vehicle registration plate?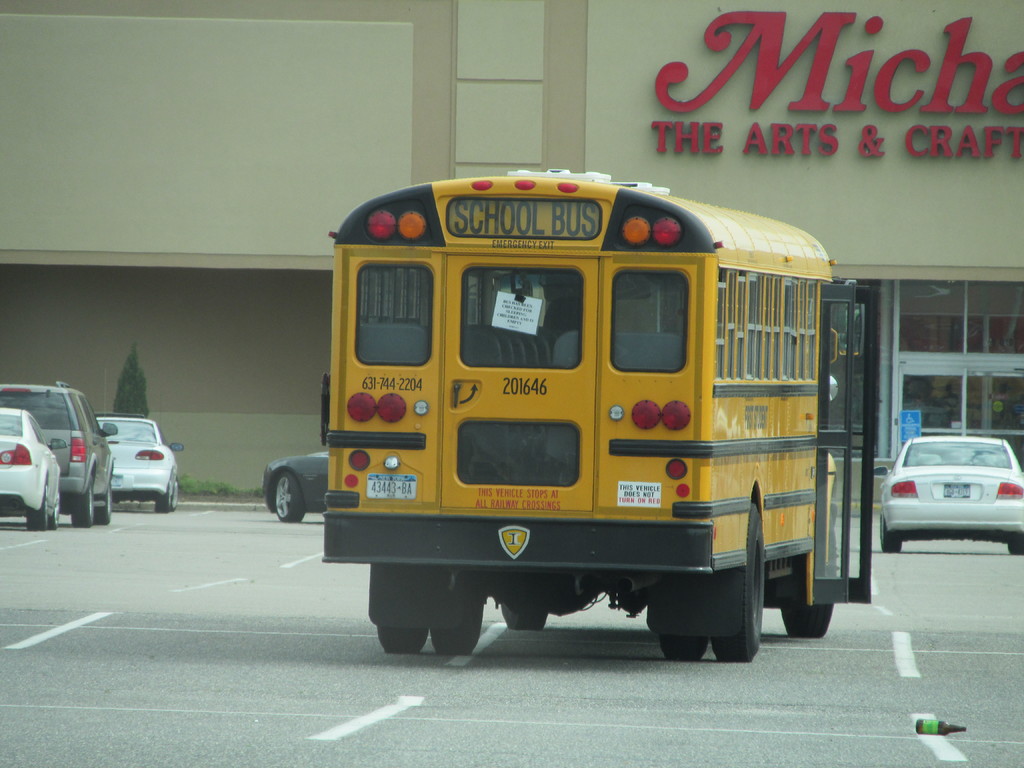
362:471:417:501
